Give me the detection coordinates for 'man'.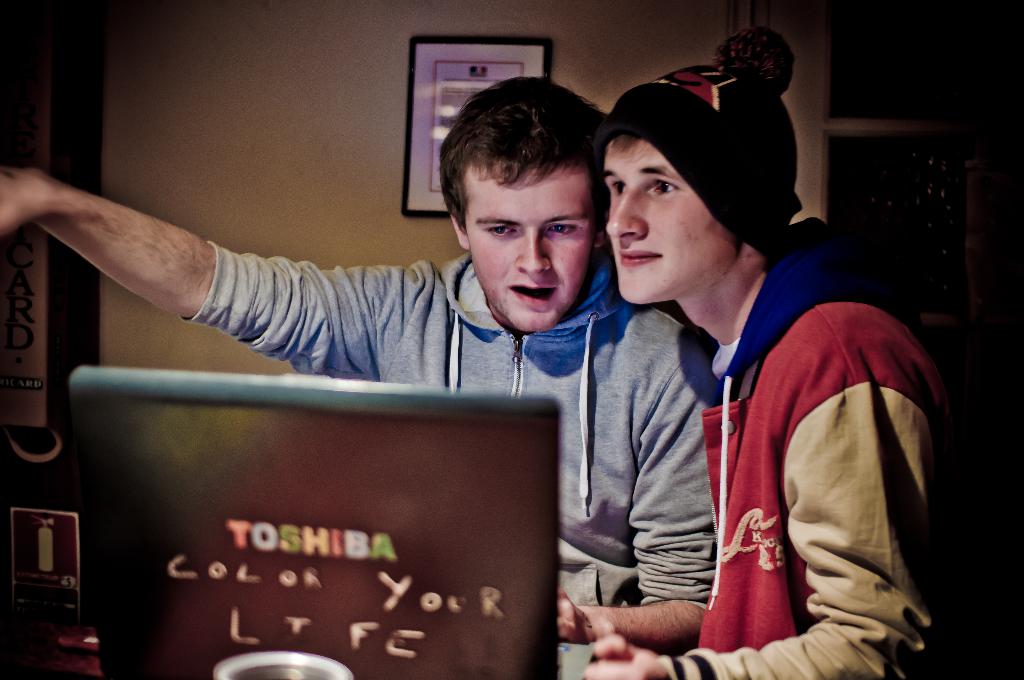
0 70 719 662.
